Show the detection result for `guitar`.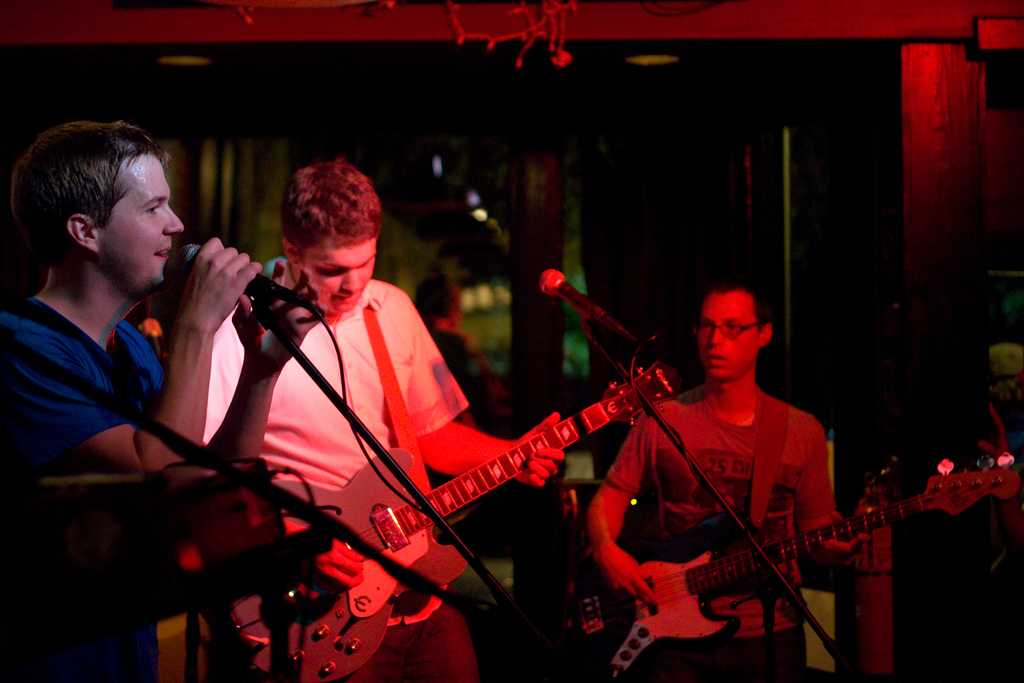
x1=209, y1=352, x2=687, y2=682.
